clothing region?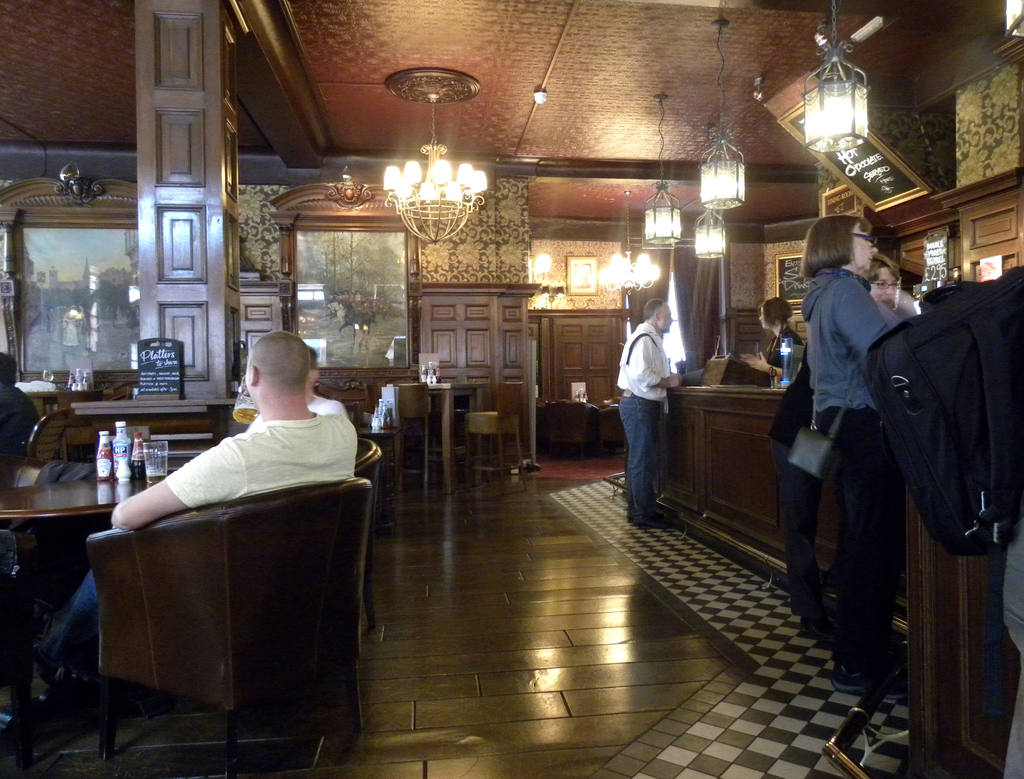
<region>800, 261, 903, 412</region>
